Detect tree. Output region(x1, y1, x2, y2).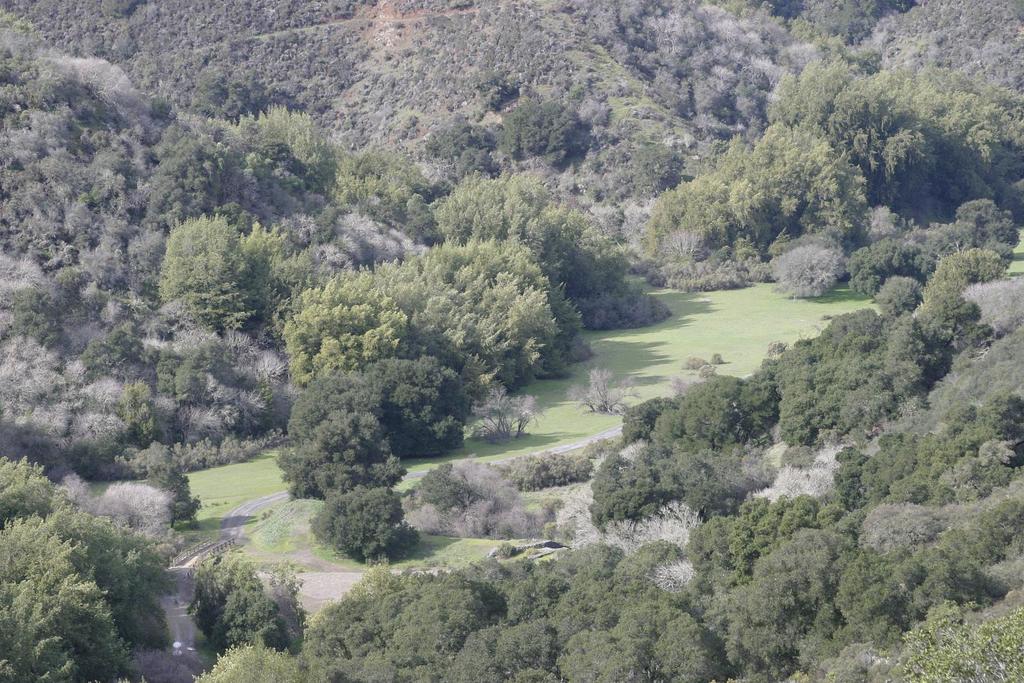
region(764, 58, 1023, 218).
